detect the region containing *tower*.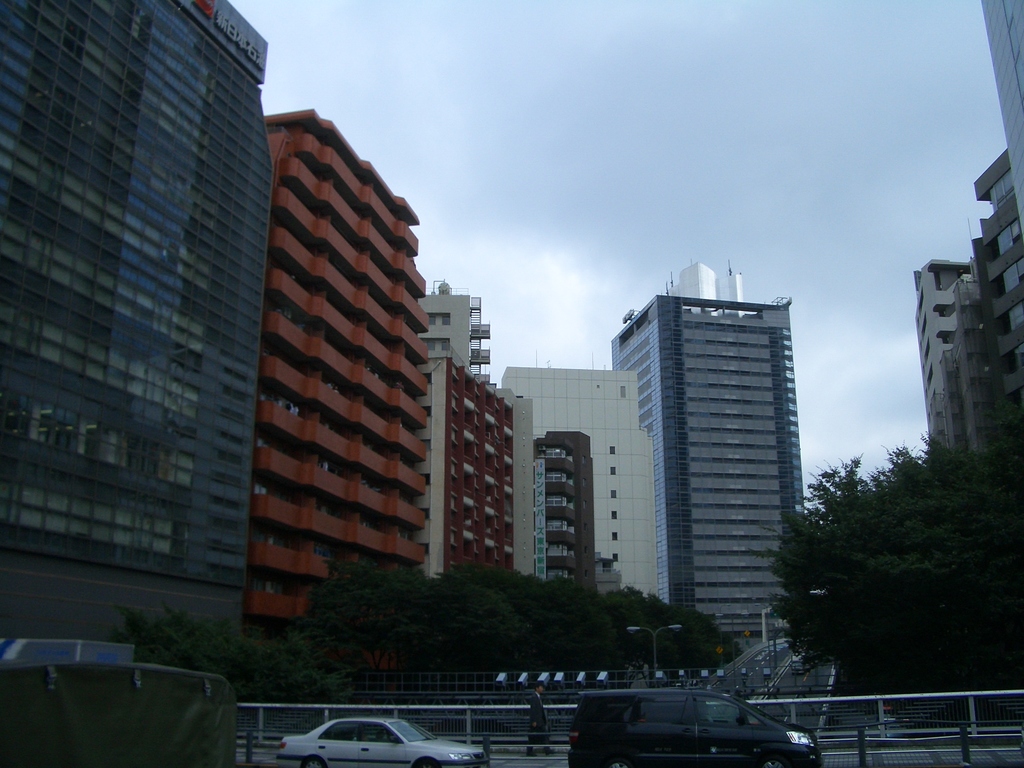
pyautogui.locateOnScreen(906, 150, 1018, 484).
